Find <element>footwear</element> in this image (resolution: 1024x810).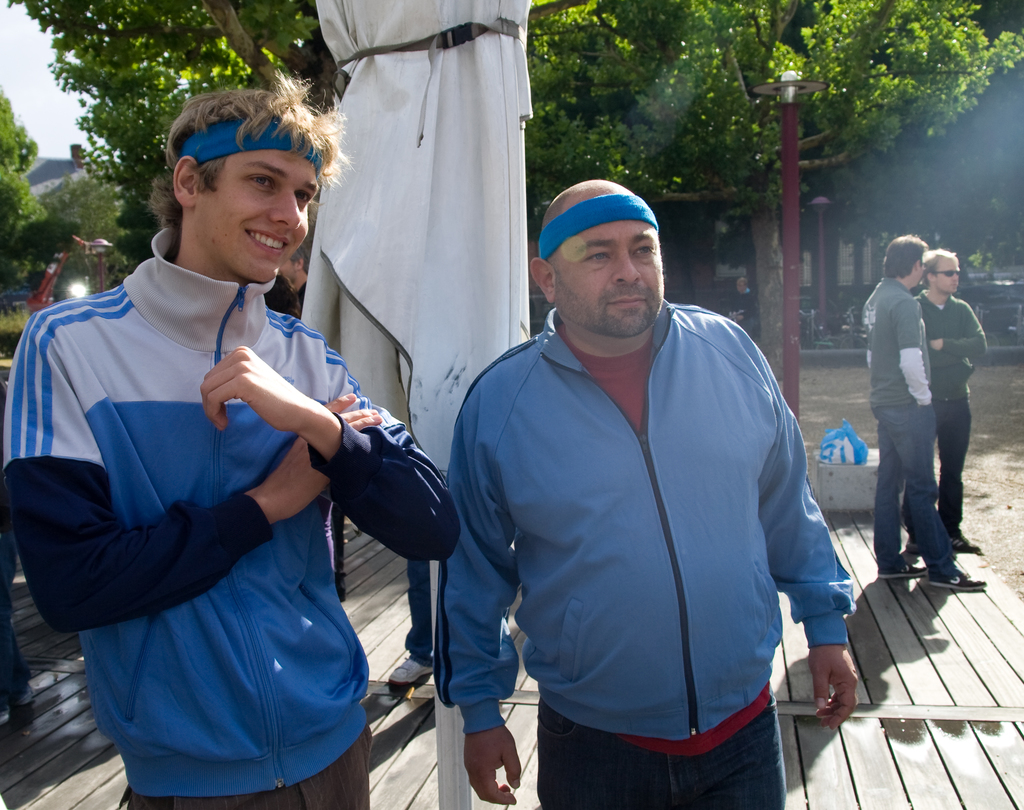
{"x1": 390, "y1": 655, "x2": 434, "y2": 684}.
